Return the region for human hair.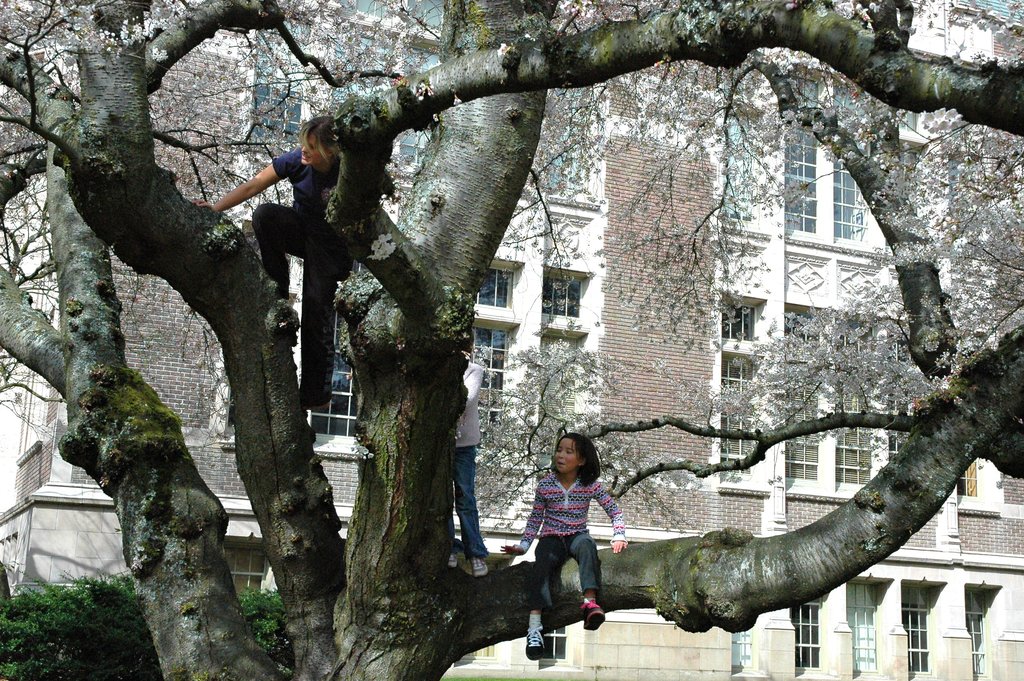
x1=549 y1=431 x2=598 y2=484.
